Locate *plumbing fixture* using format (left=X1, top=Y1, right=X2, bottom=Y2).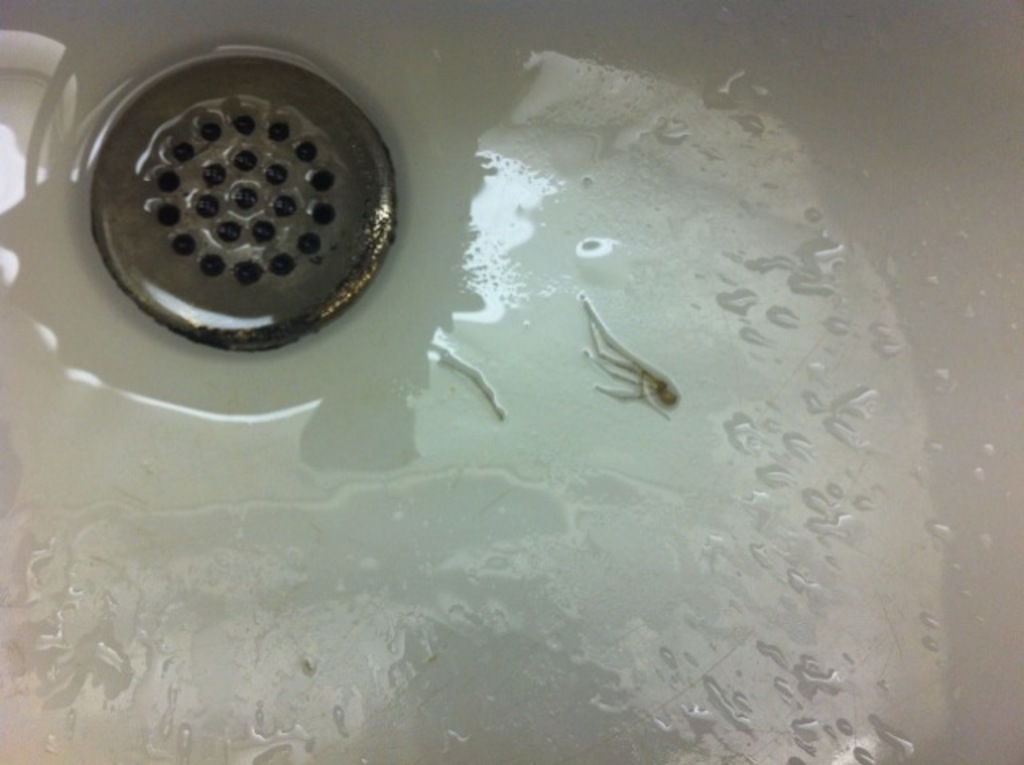
(left=0, top=3, right=1018, bottom=763).
